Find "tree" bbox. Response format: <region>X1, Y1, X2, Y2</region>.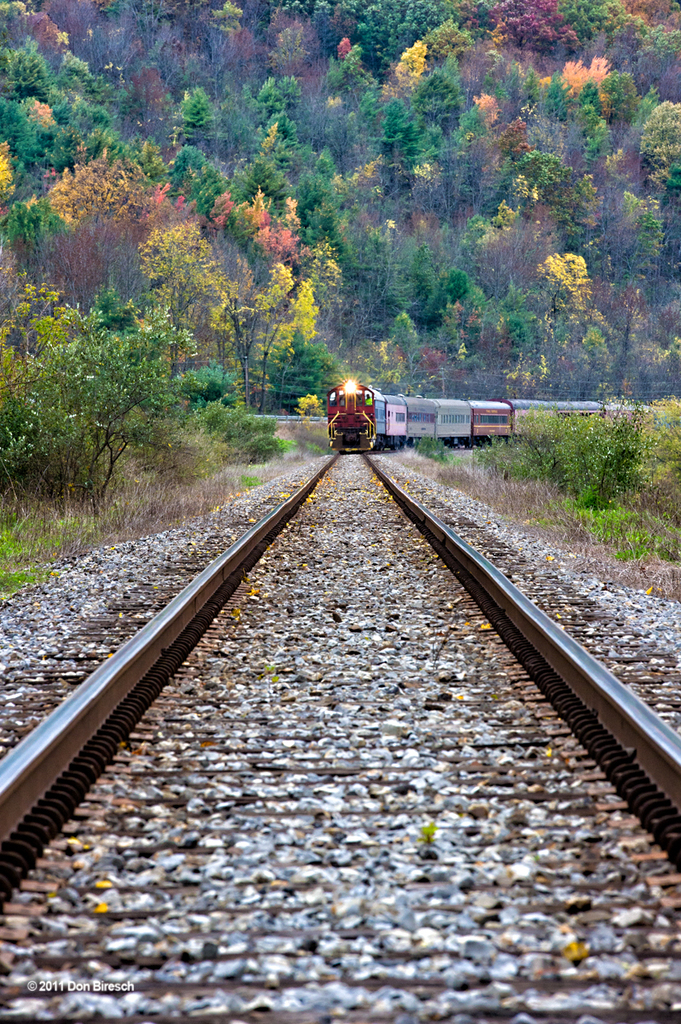
<region>469, 204, 550, 295</region>.
